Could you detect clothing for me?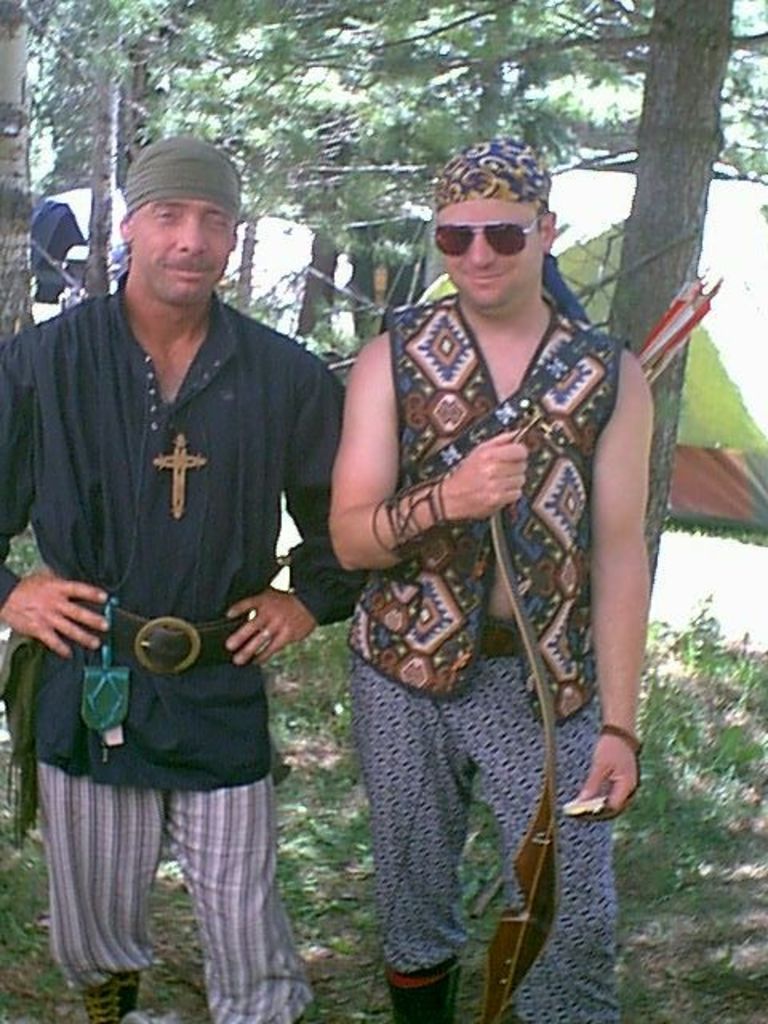
Detection result: bbox=(326, 210, 635, 1002).
